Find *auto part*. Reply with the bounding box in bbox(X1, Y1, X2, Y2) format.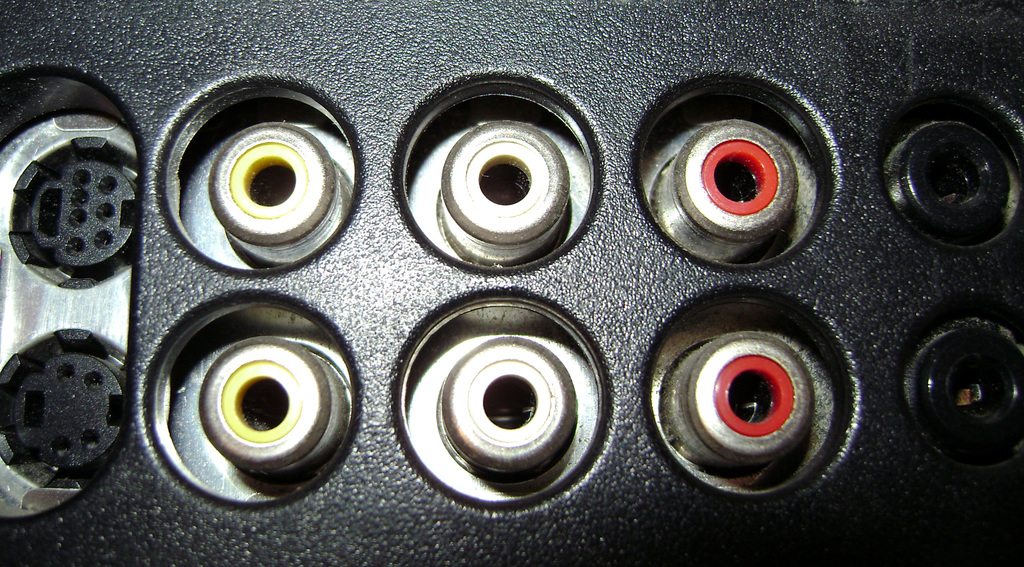
bbox(212, 119, 352, 256).
